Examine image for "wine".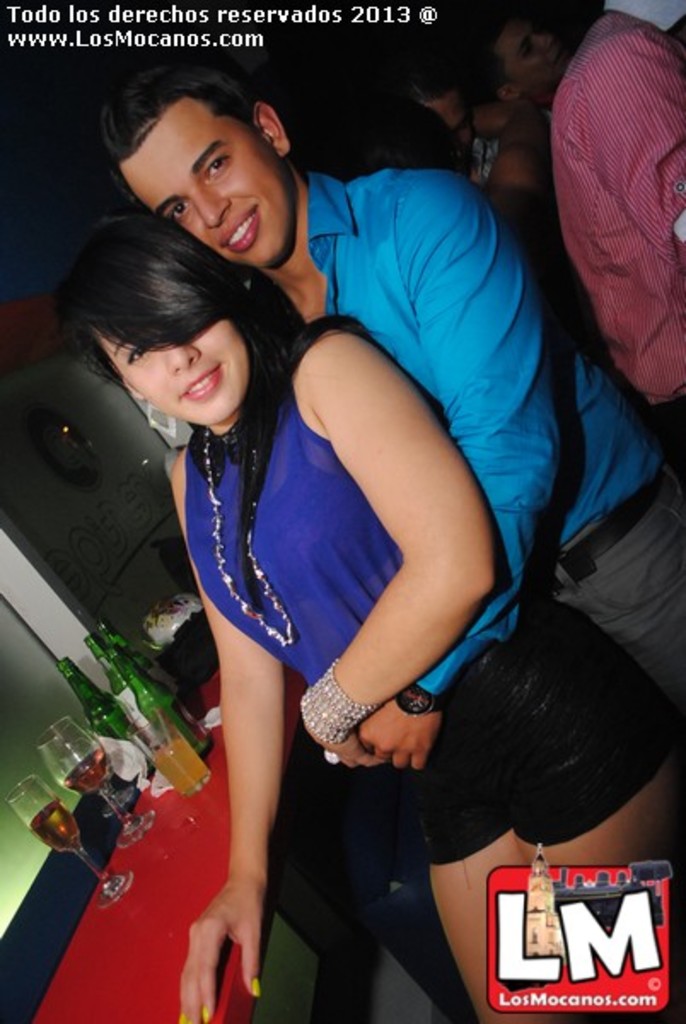
Examination result: {"x1": 65, "y1": 749, "x2": 113, "y2": 790}.
